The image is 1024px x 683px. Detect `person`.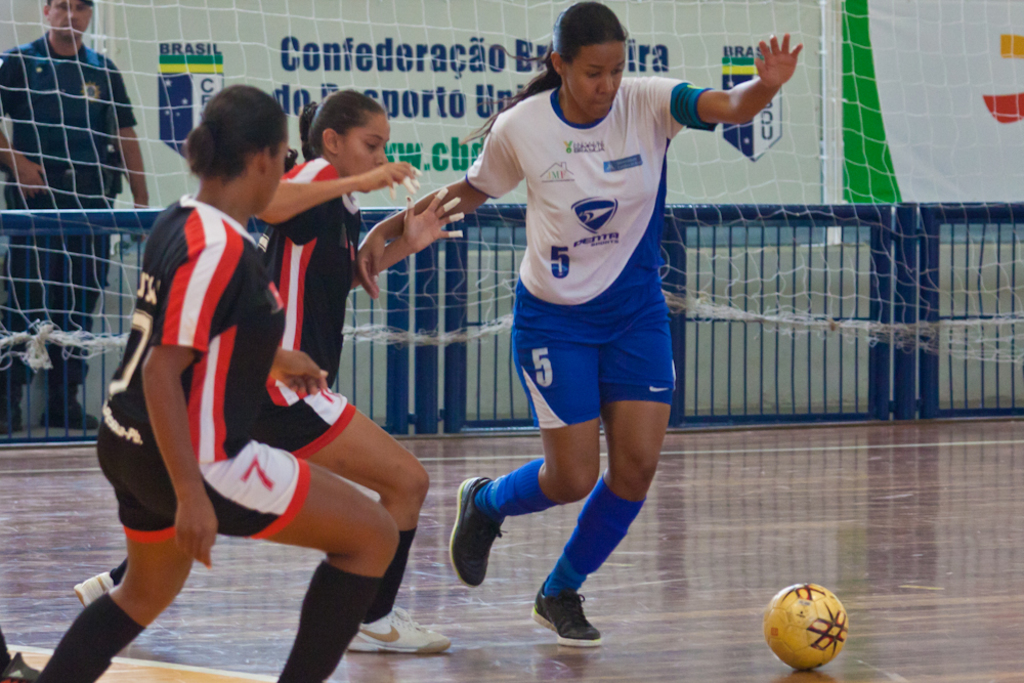
Detection: {"x1": 356, "y1": 0, "x2": 802, "y2": 646}.
